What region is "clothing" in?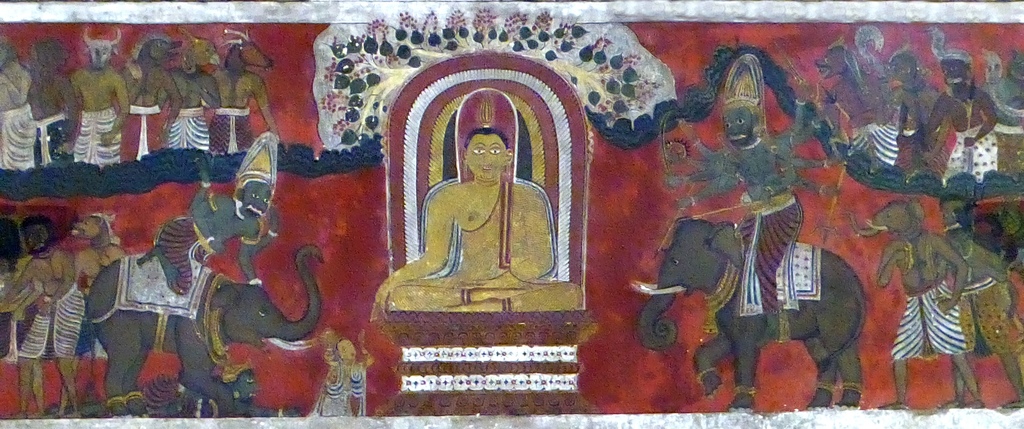
crop(123, 109, 164, 172).
